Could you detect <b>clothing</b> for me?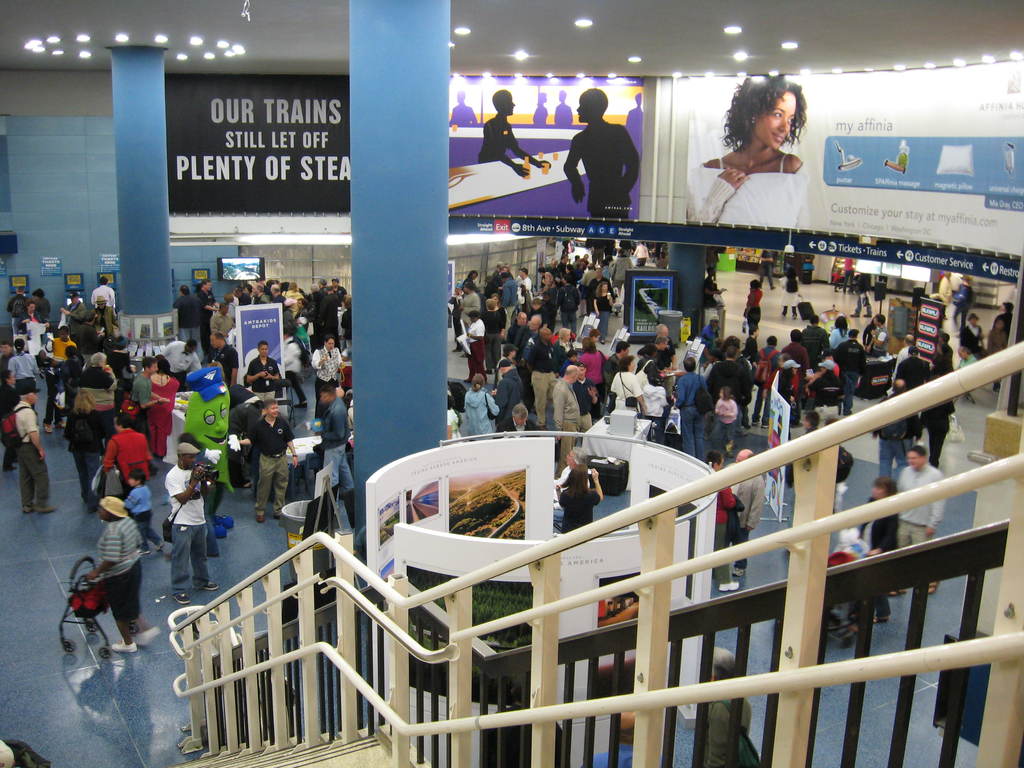
Detection result: <region>559, 490, 599, 537</region>.
